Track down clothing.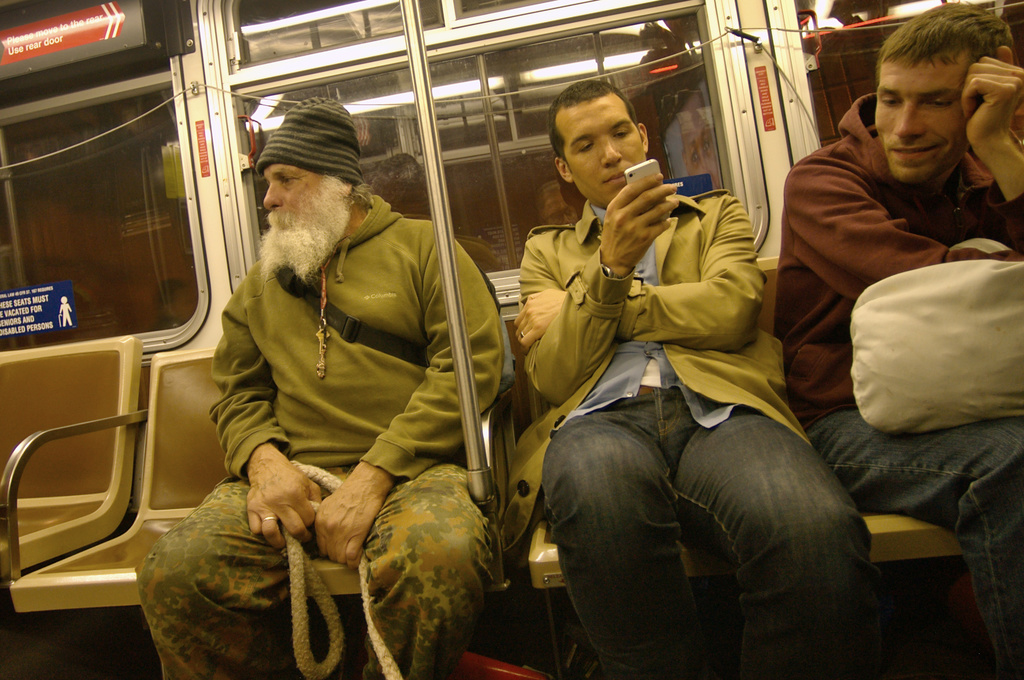
Tracked to region(522, 119, 829, 649).
